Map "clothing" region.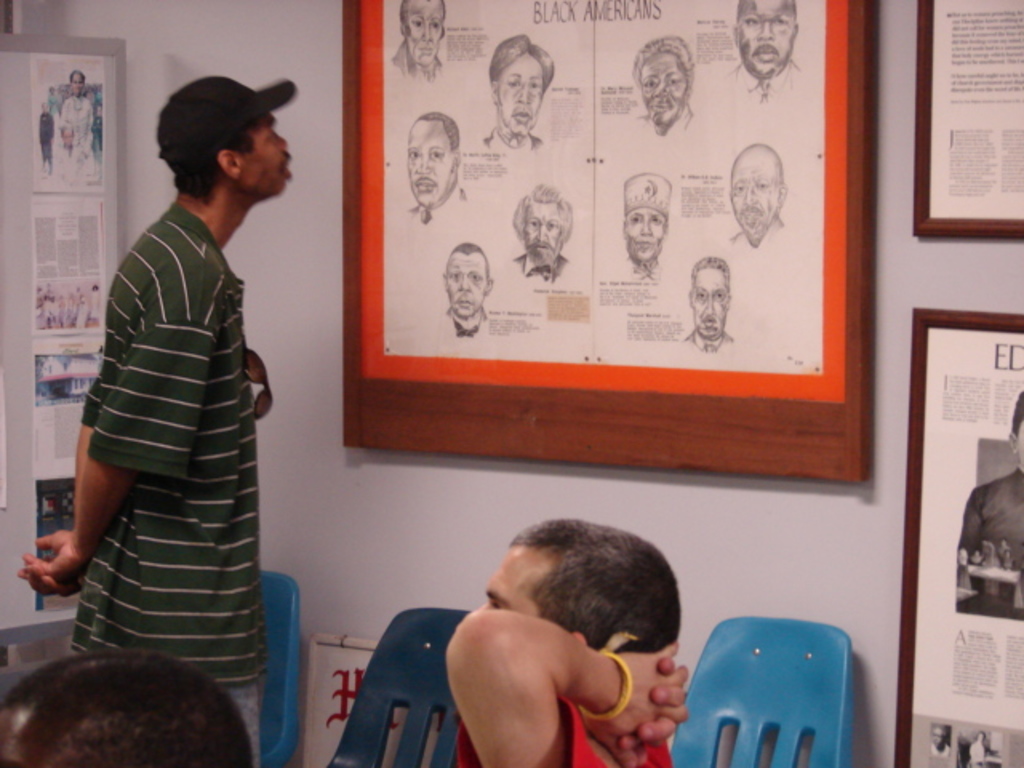
Mapped to 45/134/286/712.
